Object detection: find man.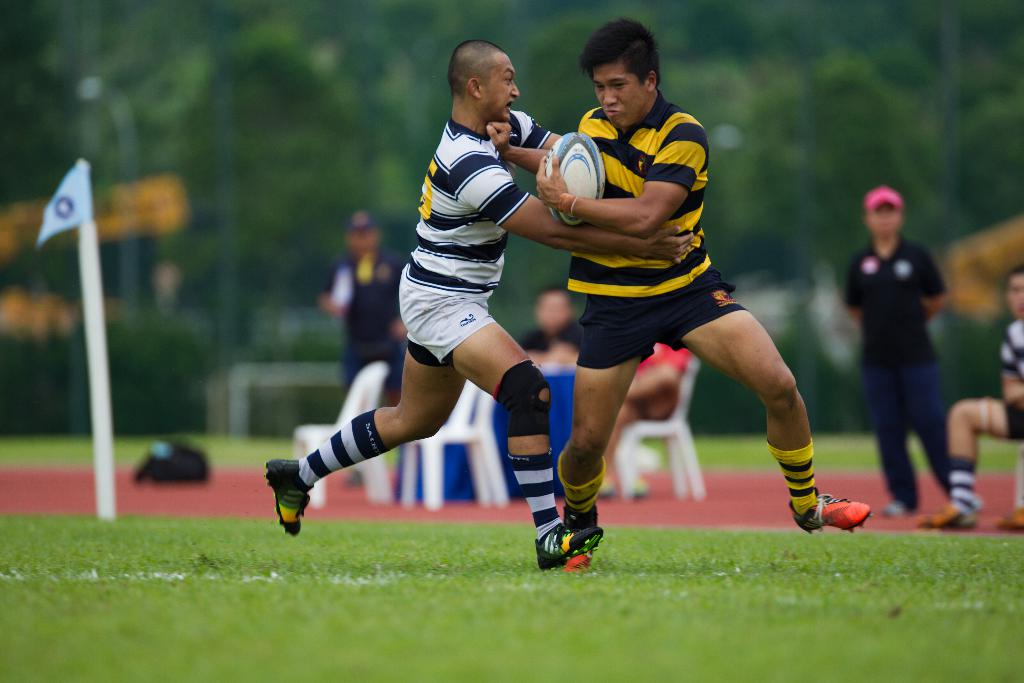
<region>838, 181, 954, 514</region>.
